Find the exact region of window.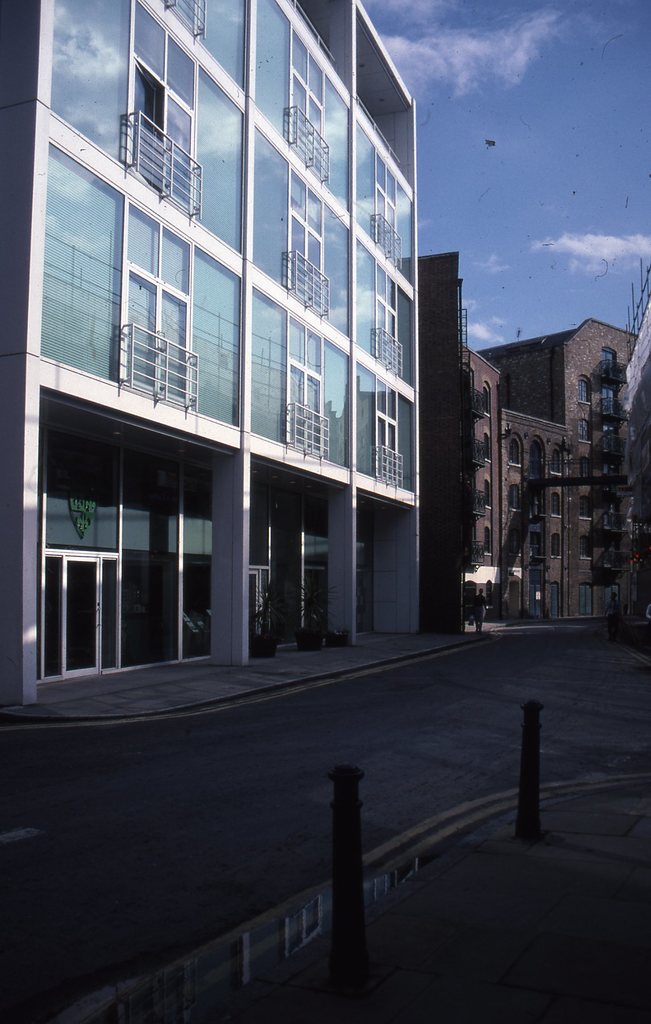
Exact region: region(363, 264, 404, 351).
